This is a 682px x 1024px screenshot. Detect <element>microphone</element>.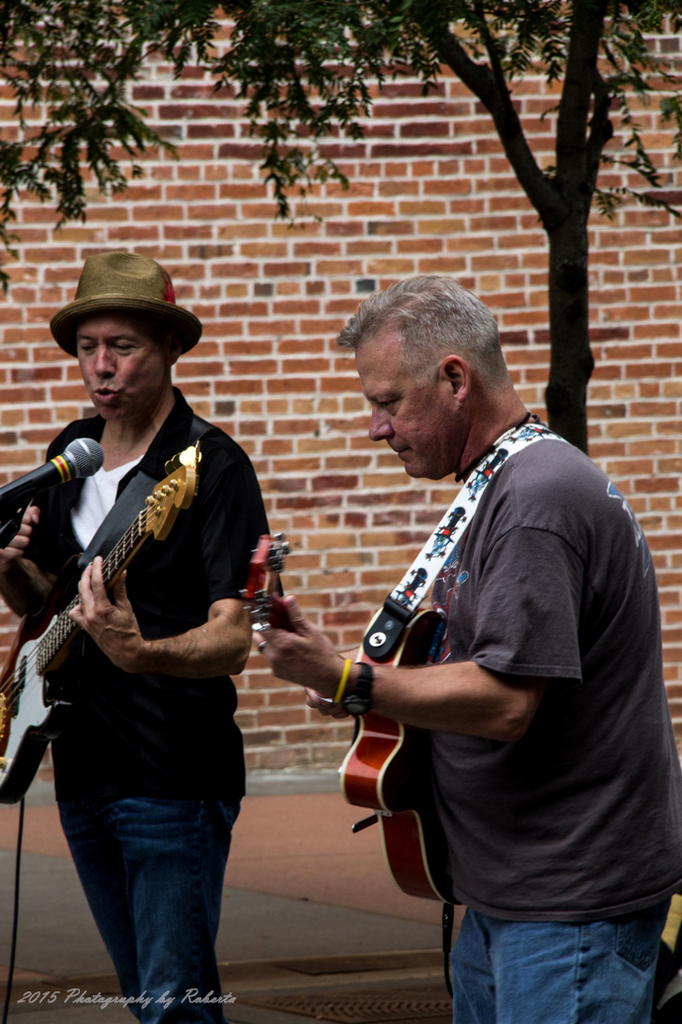
0 433 107 509.
